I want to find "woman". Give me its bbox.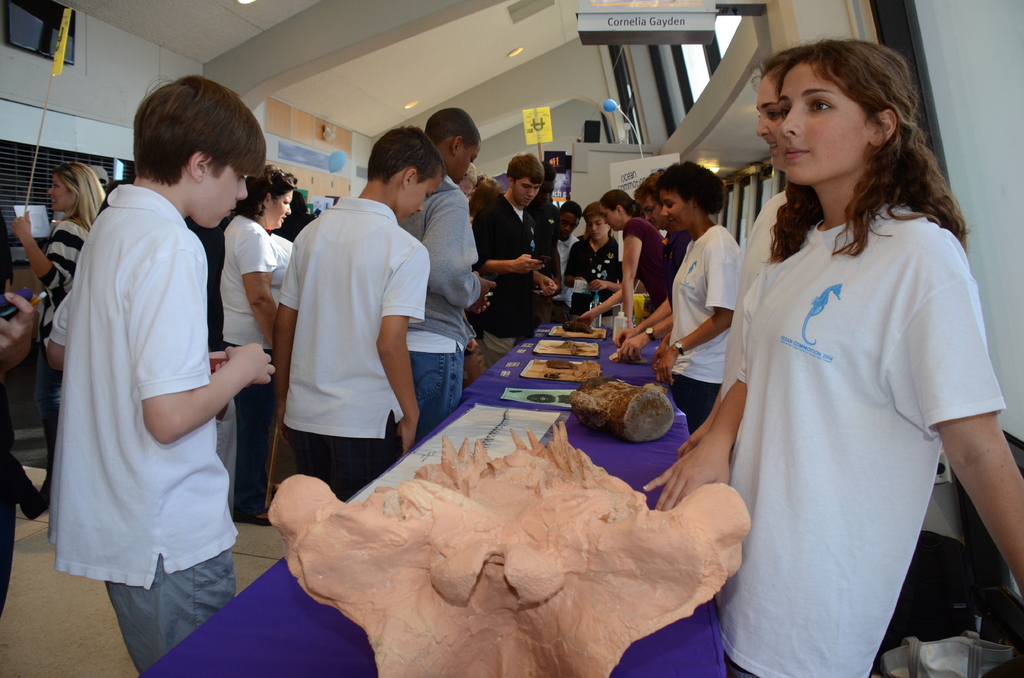
BBox(675, 42, 807, 467).
